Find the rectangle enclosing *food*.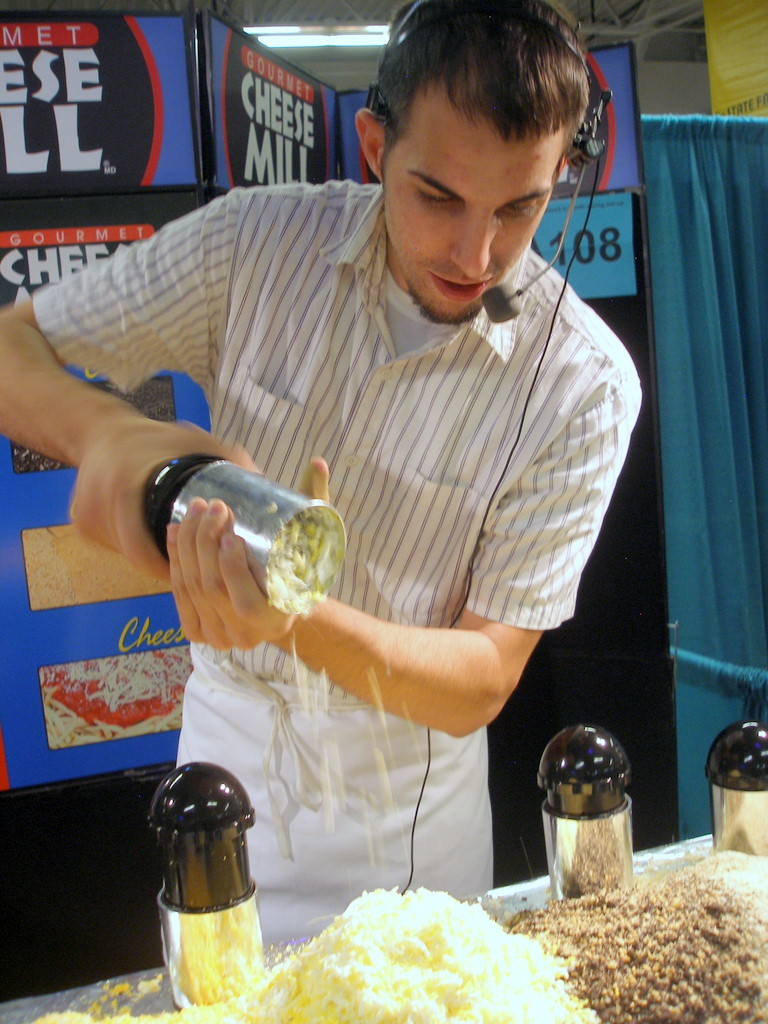
locate(211, 868, 581, 1012).
